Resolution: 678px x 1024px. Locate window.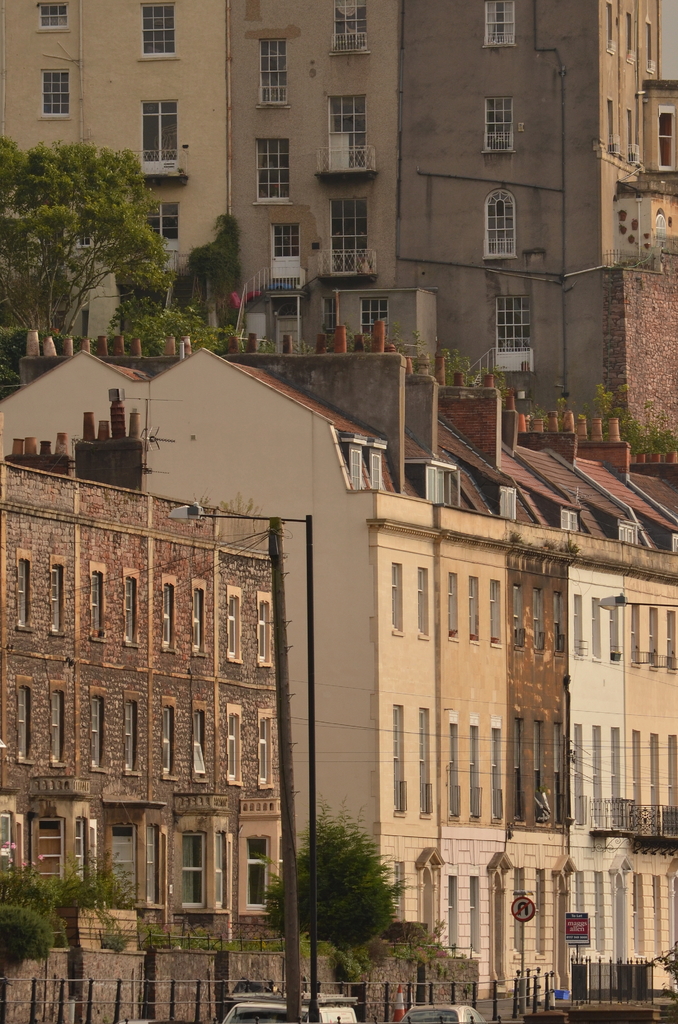
{"x1": 259, "y1": 590, "x2": 270, "y2": 665}.
